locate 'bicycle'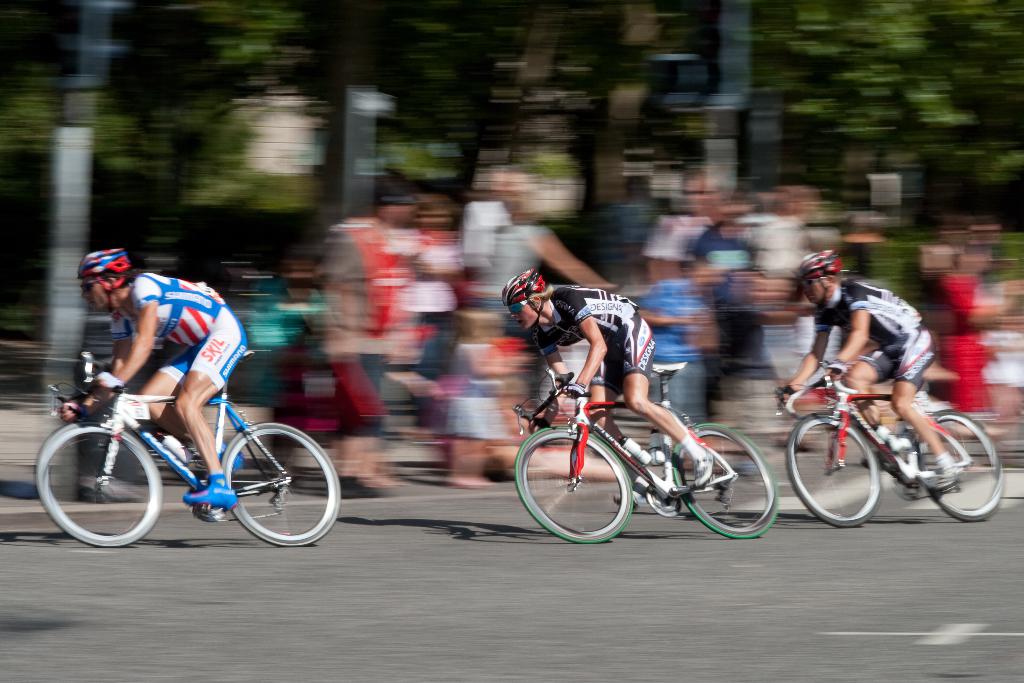
locate(506, 358, 781, 541)
